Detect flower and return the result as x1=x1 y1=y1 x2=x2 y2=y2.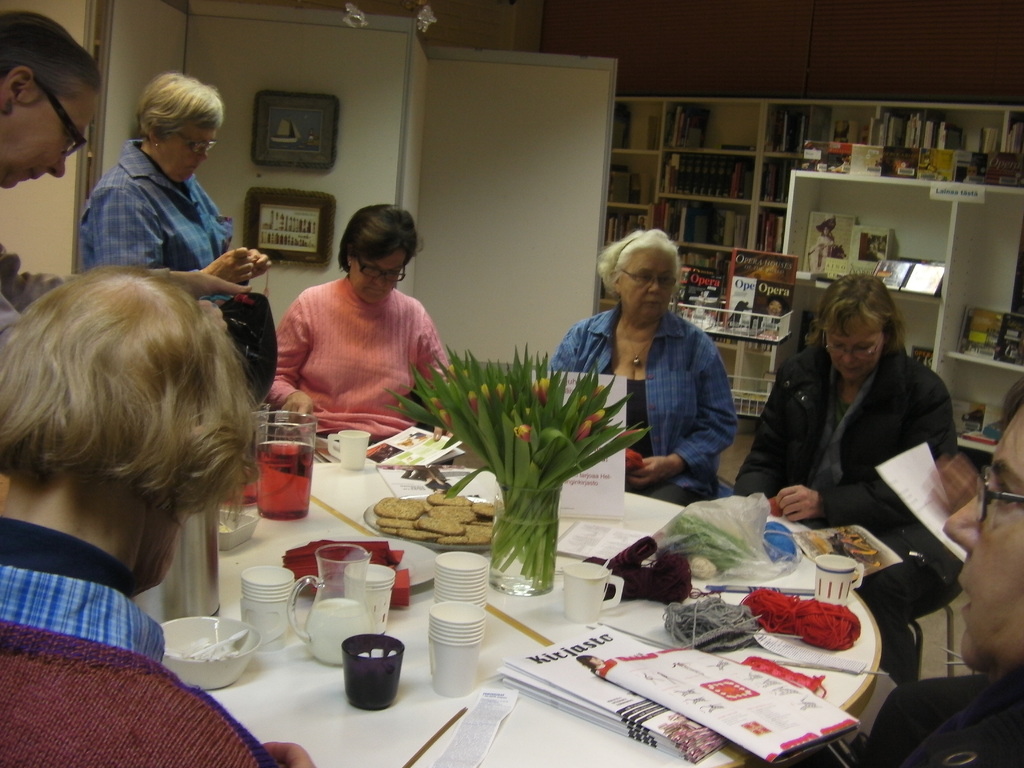
x1=594 y1=383 x2=603 y2=397.
